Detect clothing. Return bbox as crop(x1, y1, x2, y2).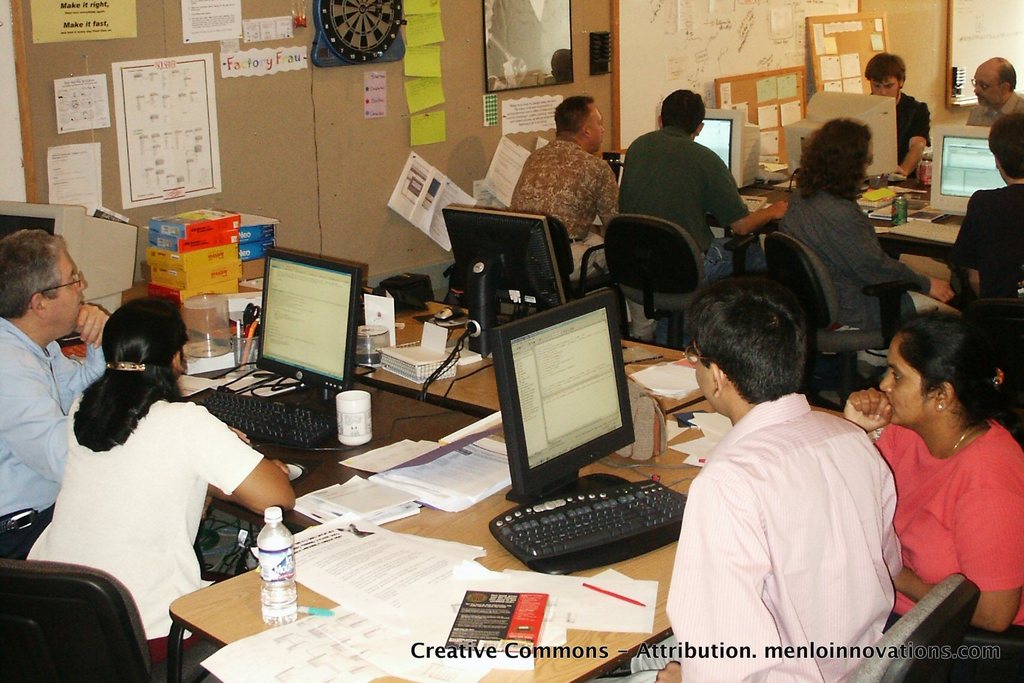
crop(508, 139, 616, 270).
